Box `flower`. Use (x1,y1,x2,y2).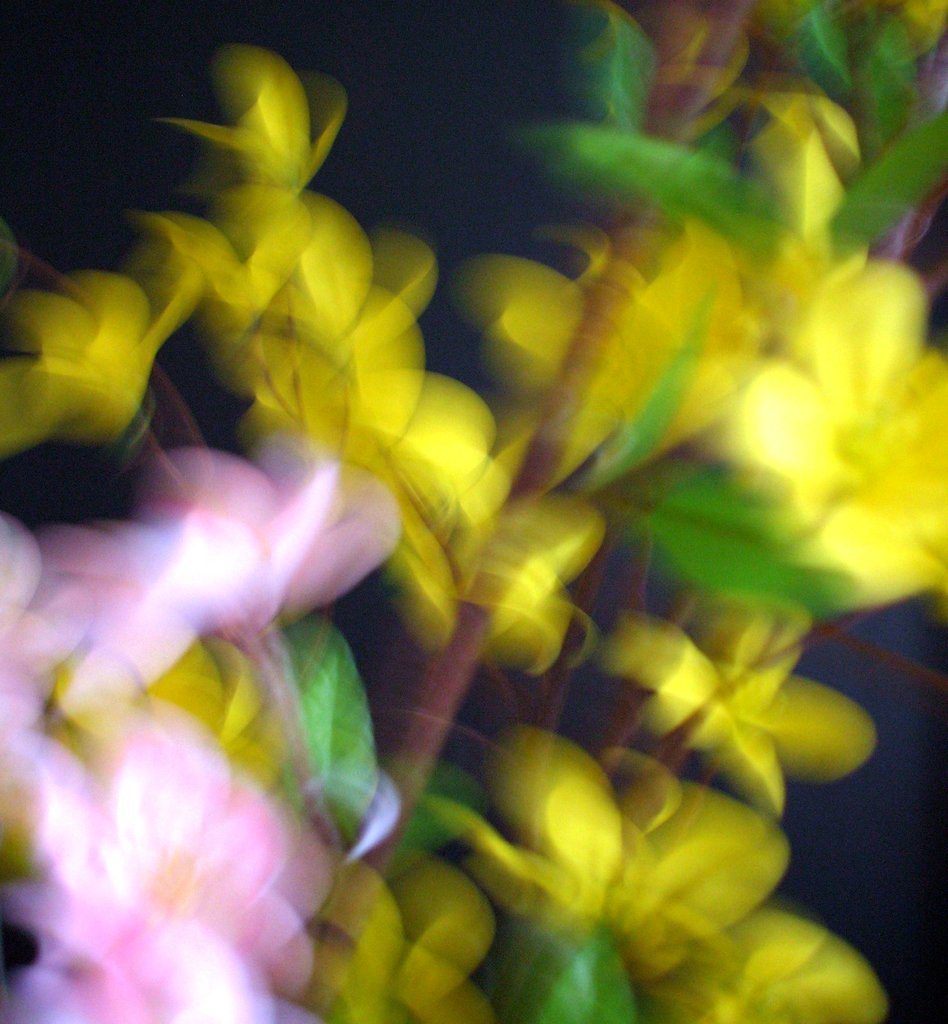
(1,455,511,1019).
